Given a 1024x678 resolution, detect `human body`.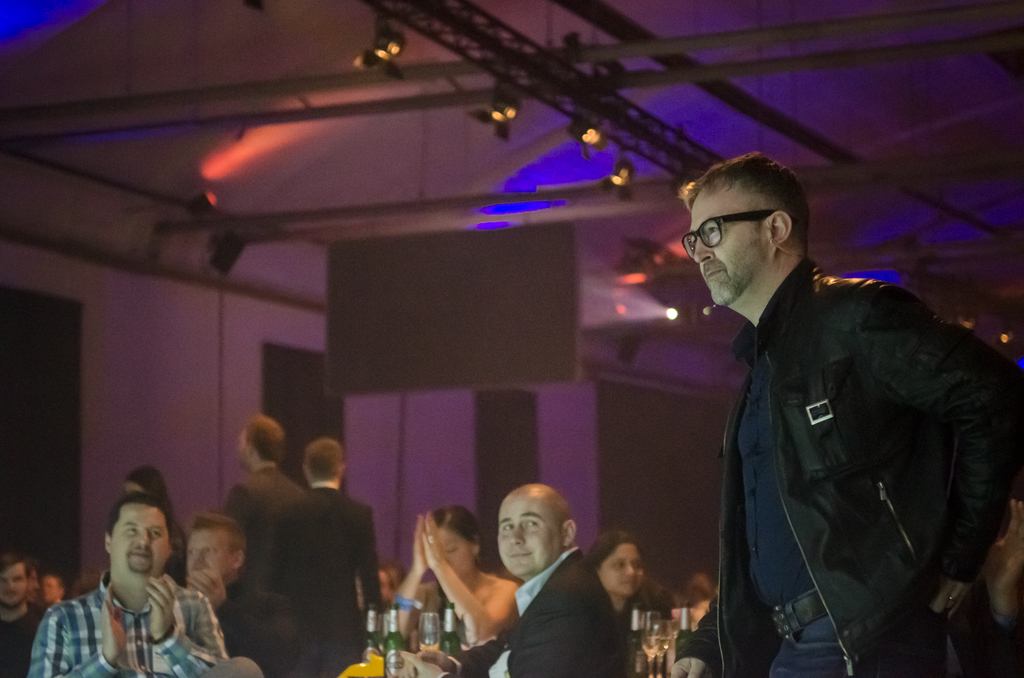
{"left": 492, "top": 489, "right": 624, "bottom": 677}.
